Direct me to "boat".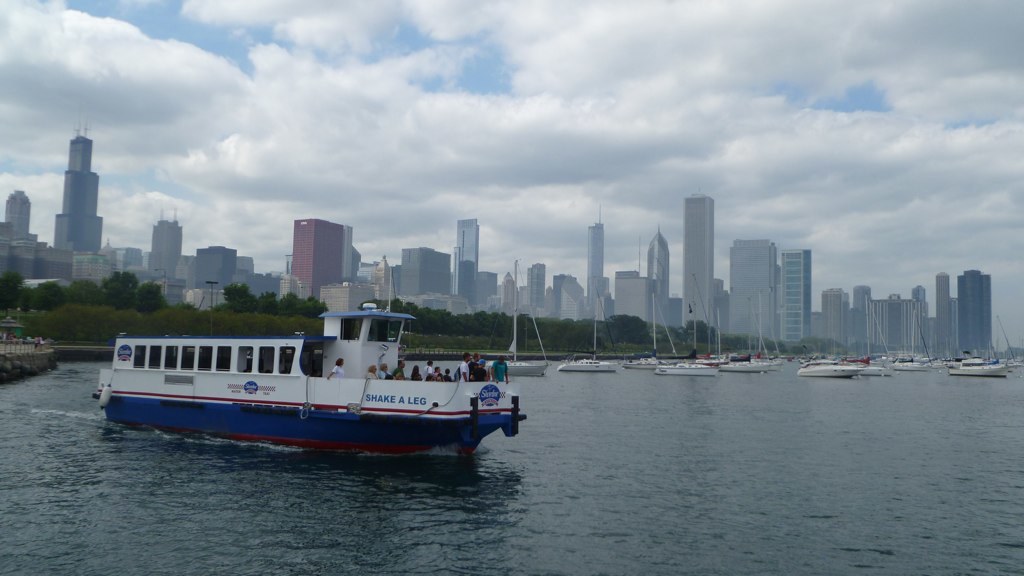
Direction: 795, 353, 877, 383.
